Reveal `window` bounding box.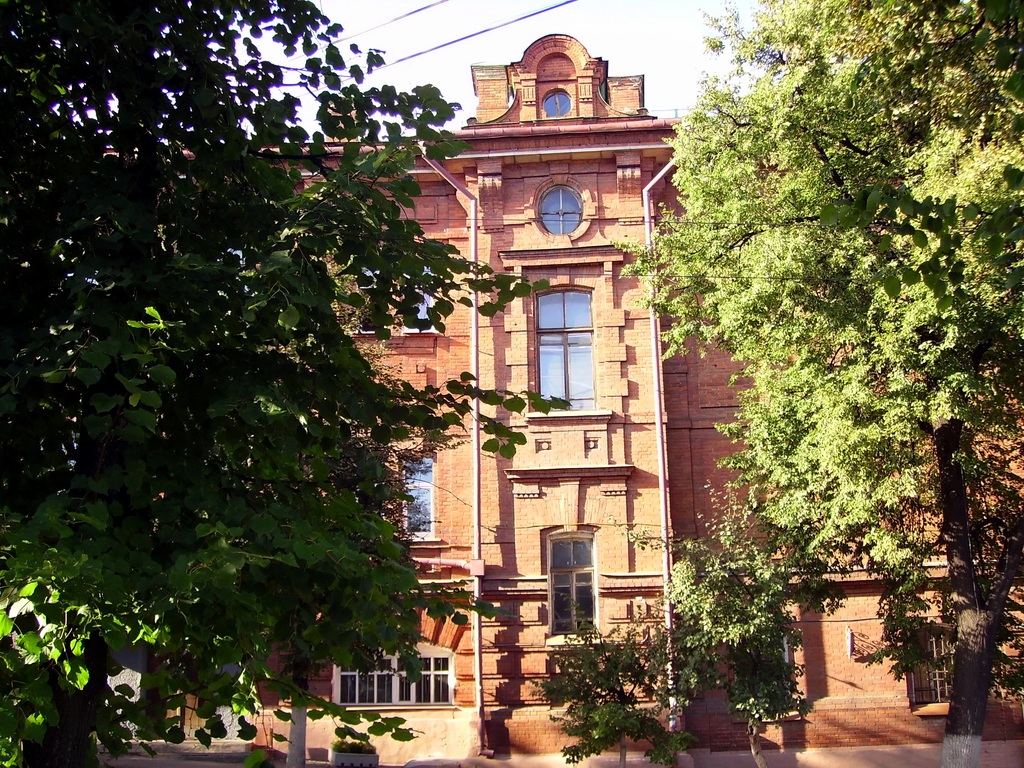
Revealed: 541 278 602 418.
